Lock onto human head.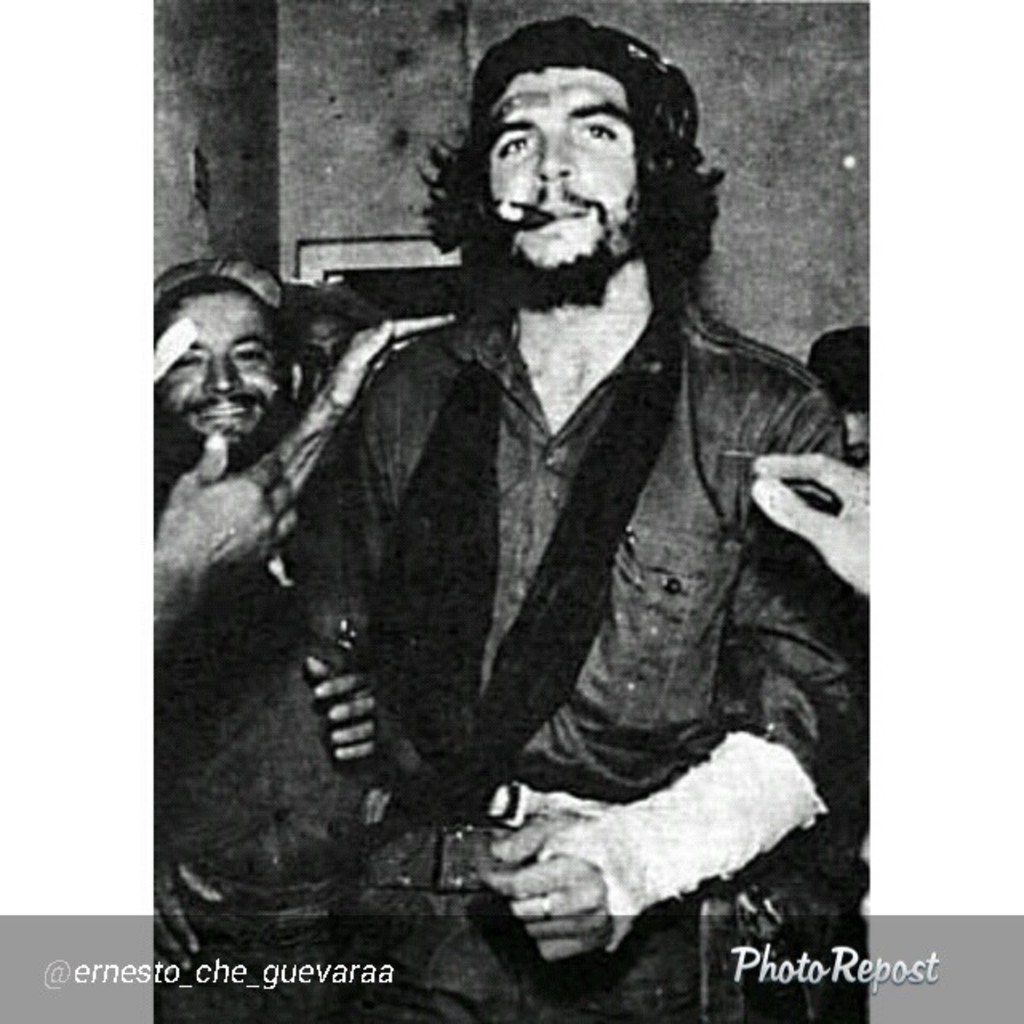
Locked: 149 262 296 453.
